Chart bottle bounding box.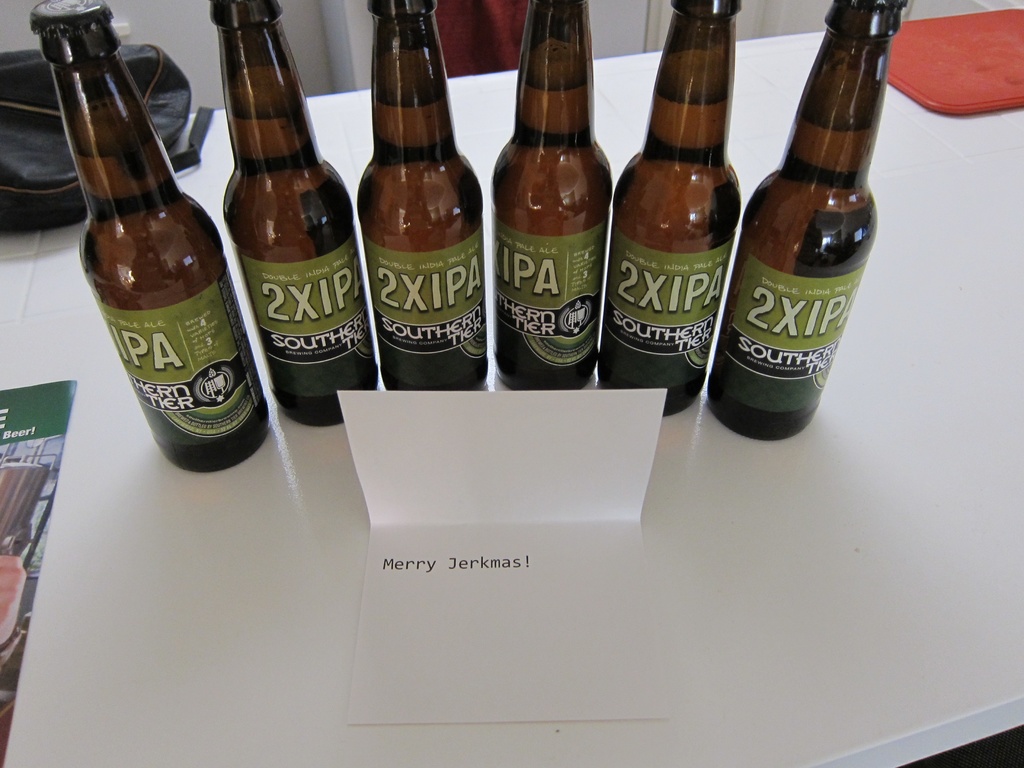
Charted: select_region(29, 0, 272, 476).
